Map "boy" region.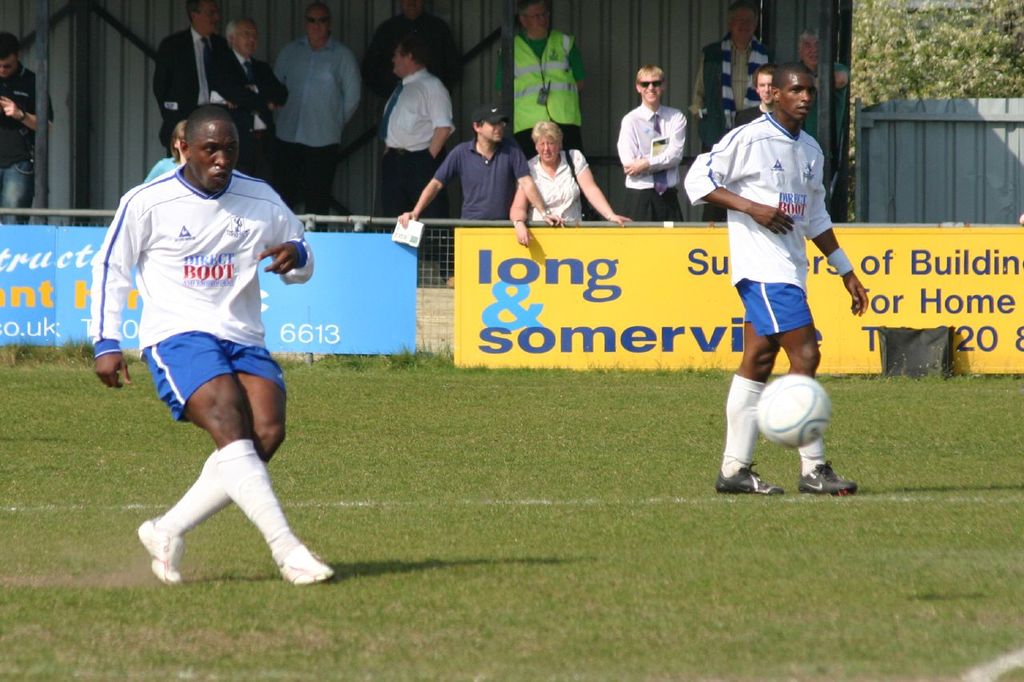
Mapped to (x1=619, y1=64, x2=687, y2=220).
